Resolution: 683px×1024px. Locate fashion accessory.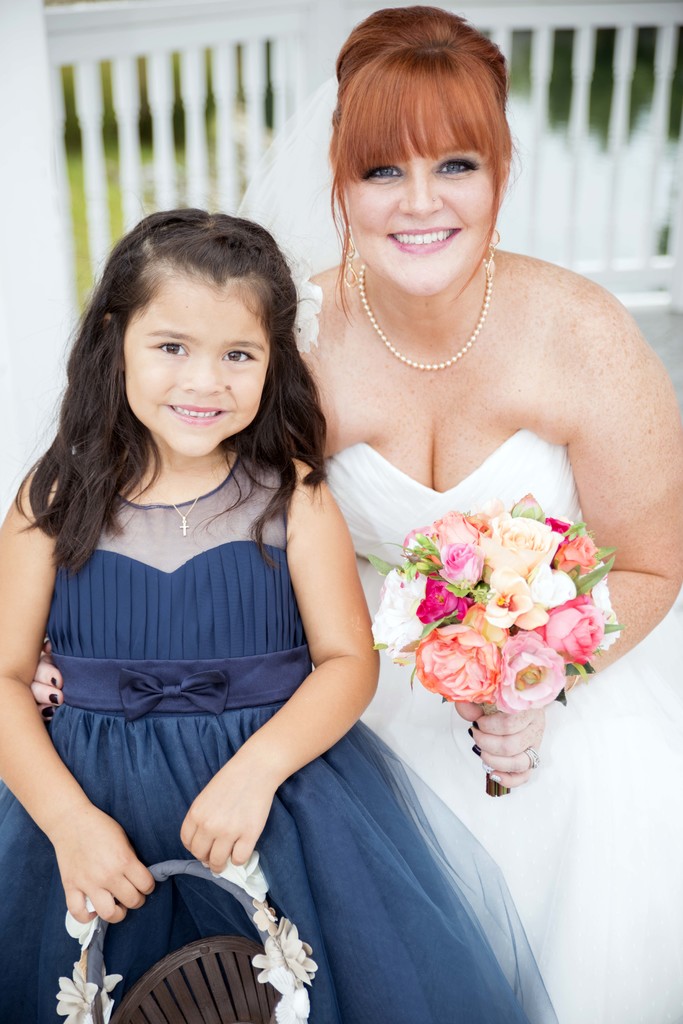
left=355, top=263, right=494, bottom=368.
